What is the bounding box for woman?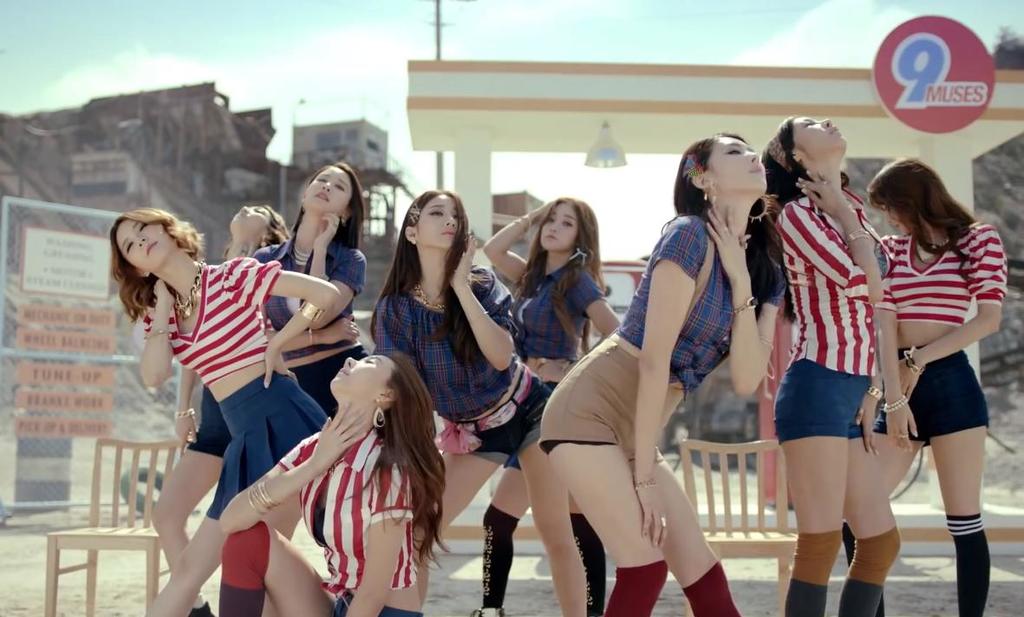
box(447, 197, 630, 616).
